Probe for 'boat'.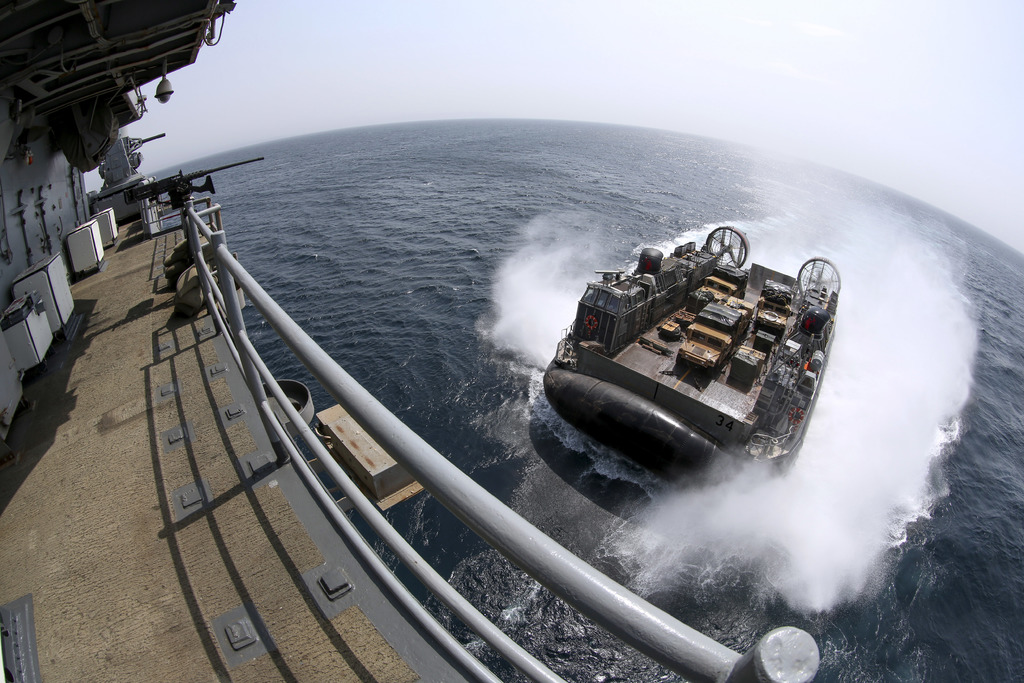
Probe result: bbox=[0, 0, 830, 682].
